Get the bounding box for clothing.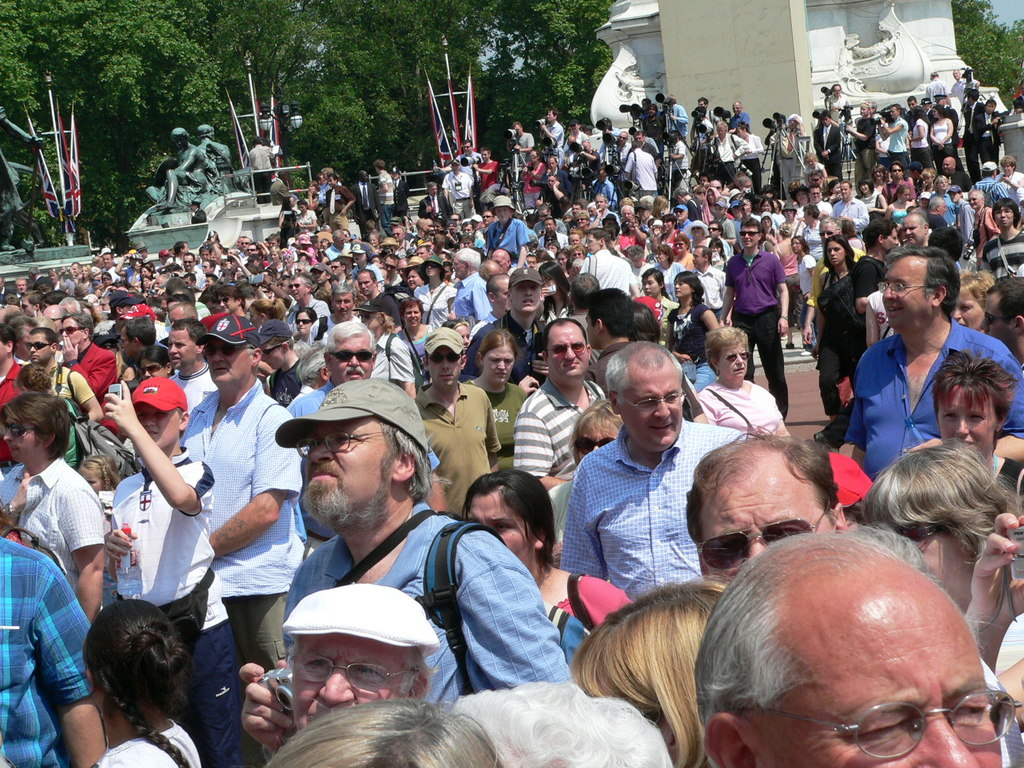
803 221 822 265.
